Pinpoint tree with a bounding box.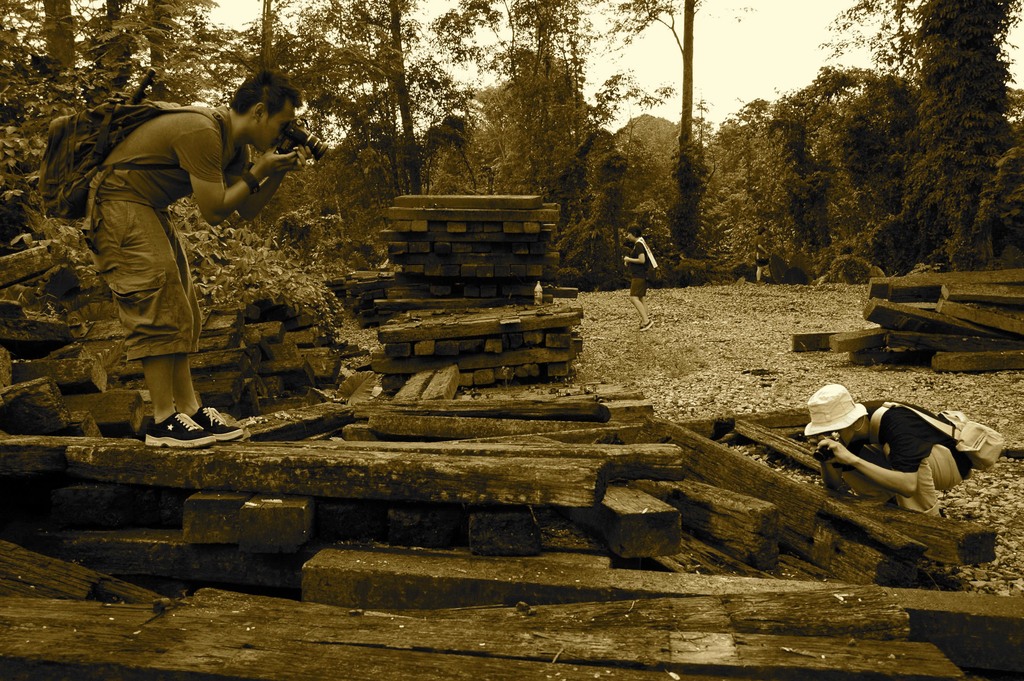
(x1=91, y1=0, x2=127, y2=82).
